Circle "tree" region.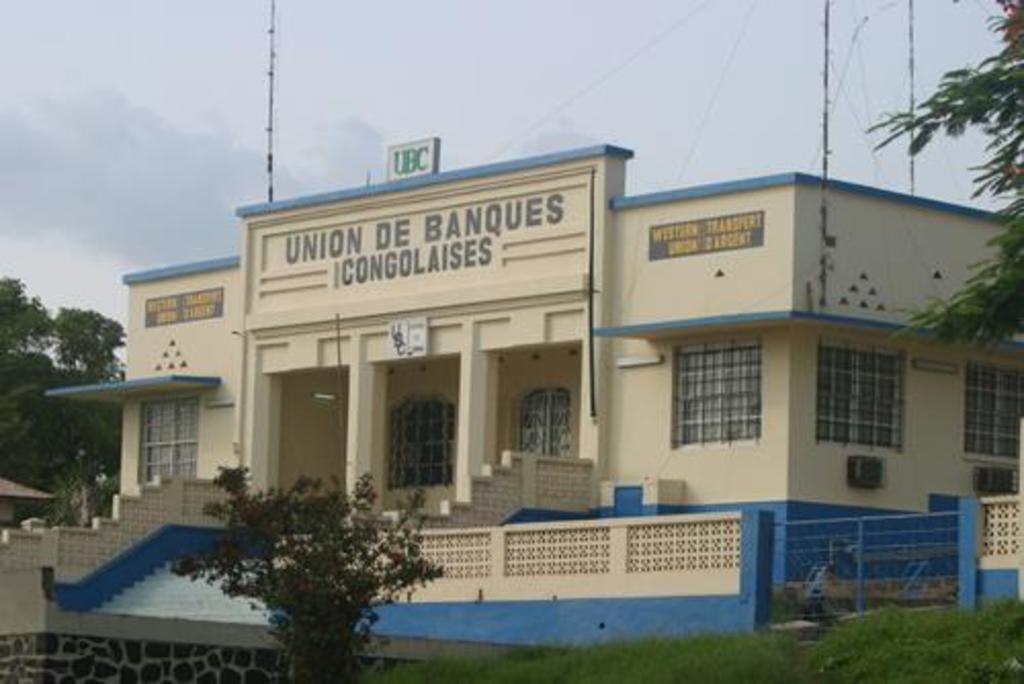
Region: x1=0, y1=276, x2=129, y2=535.
